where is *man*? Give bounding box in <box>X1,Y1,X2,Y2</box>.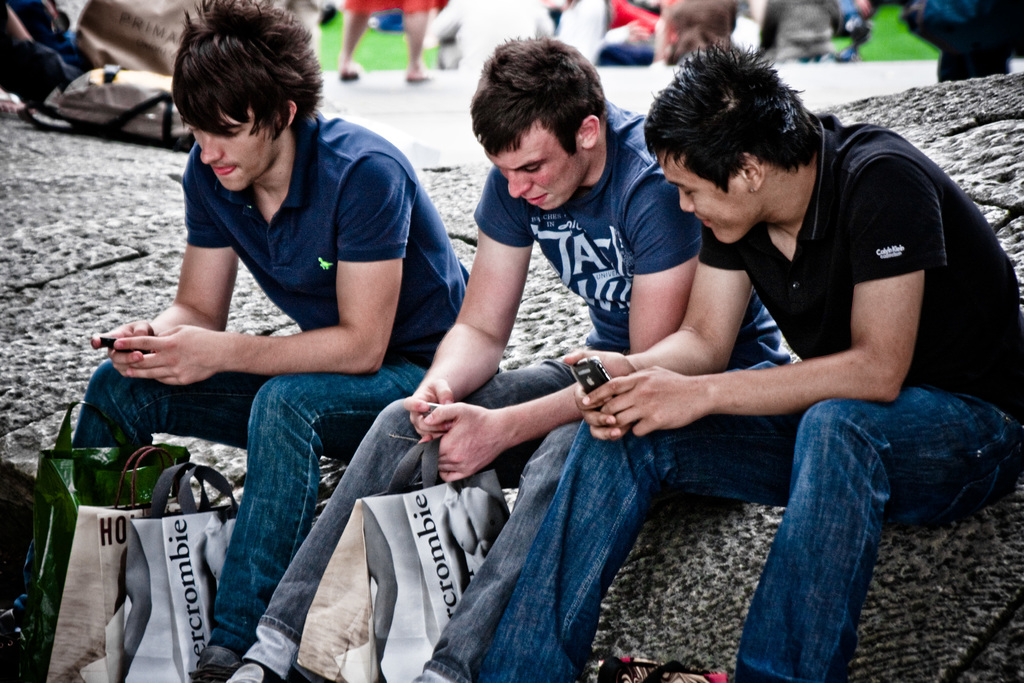
<box>227,33,794,682</box>.
